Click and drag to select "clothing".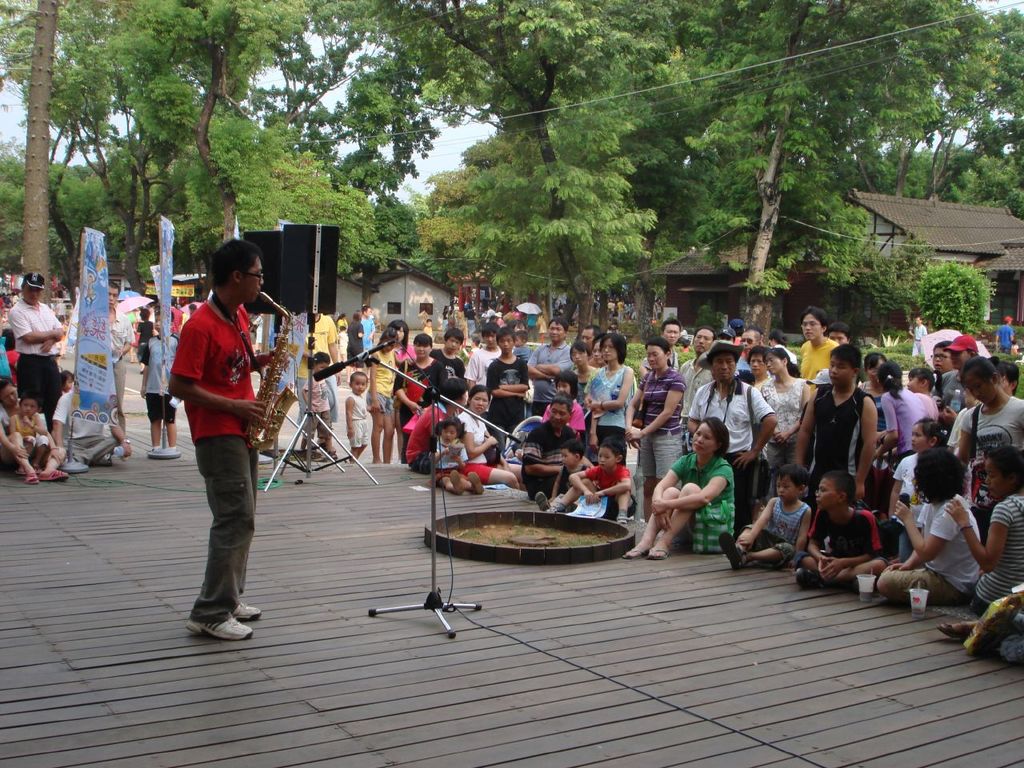
Selection: <region>752, 498, 831, 562</region>.
